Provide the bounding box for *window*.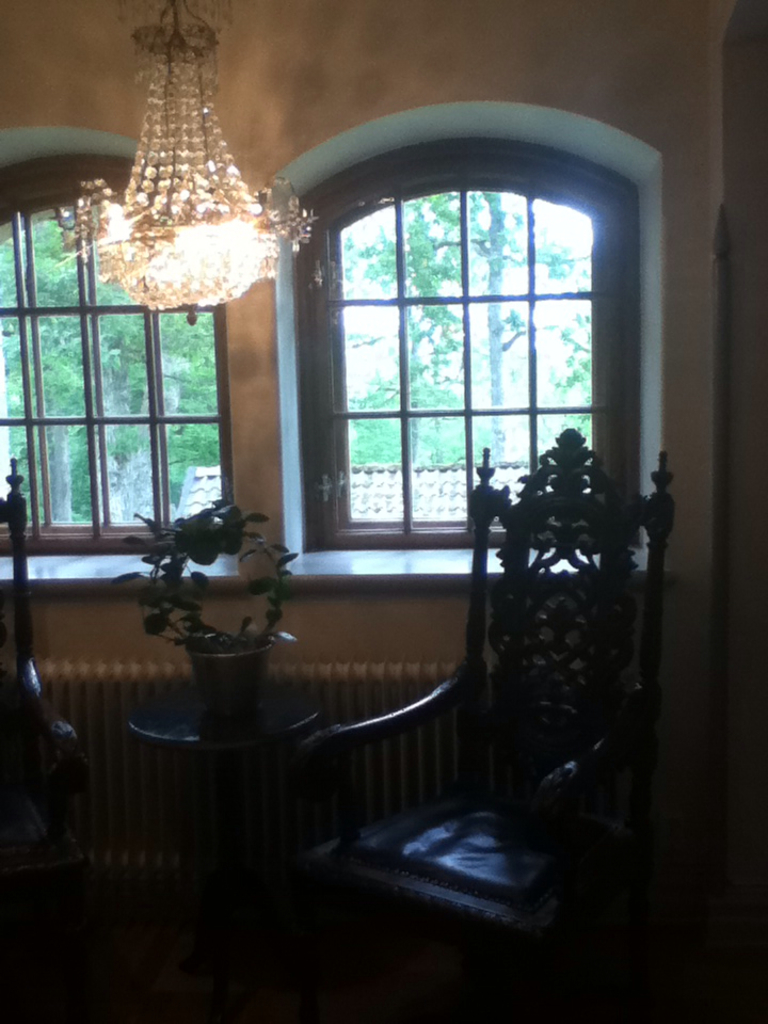
<region>270, 113, 637, 542</region>.
